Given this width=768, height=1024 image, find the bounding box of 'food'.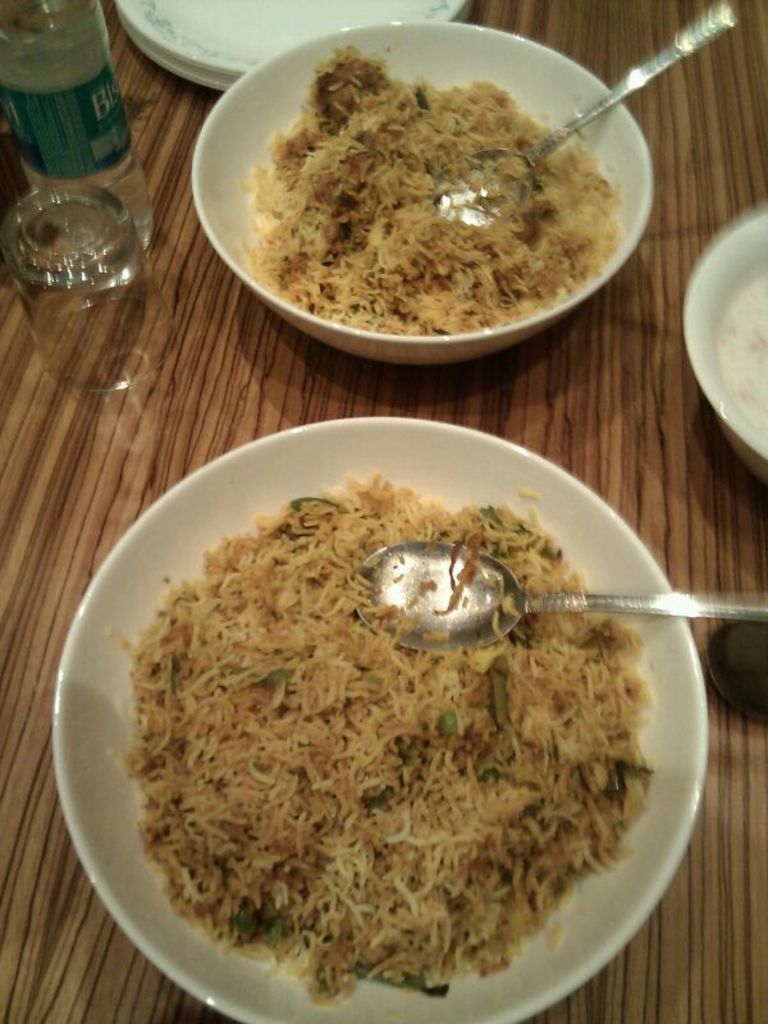
bbox=[234, 44, 628, 339].
